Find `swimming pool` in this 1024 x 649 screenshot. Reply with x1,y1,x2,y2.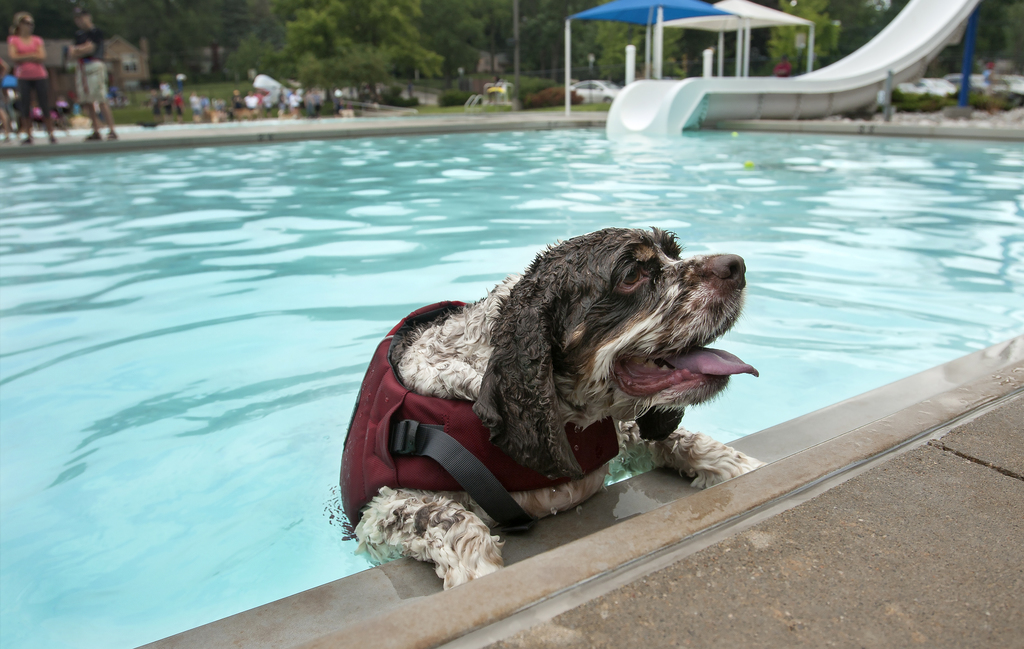
0,0,1023,648.
